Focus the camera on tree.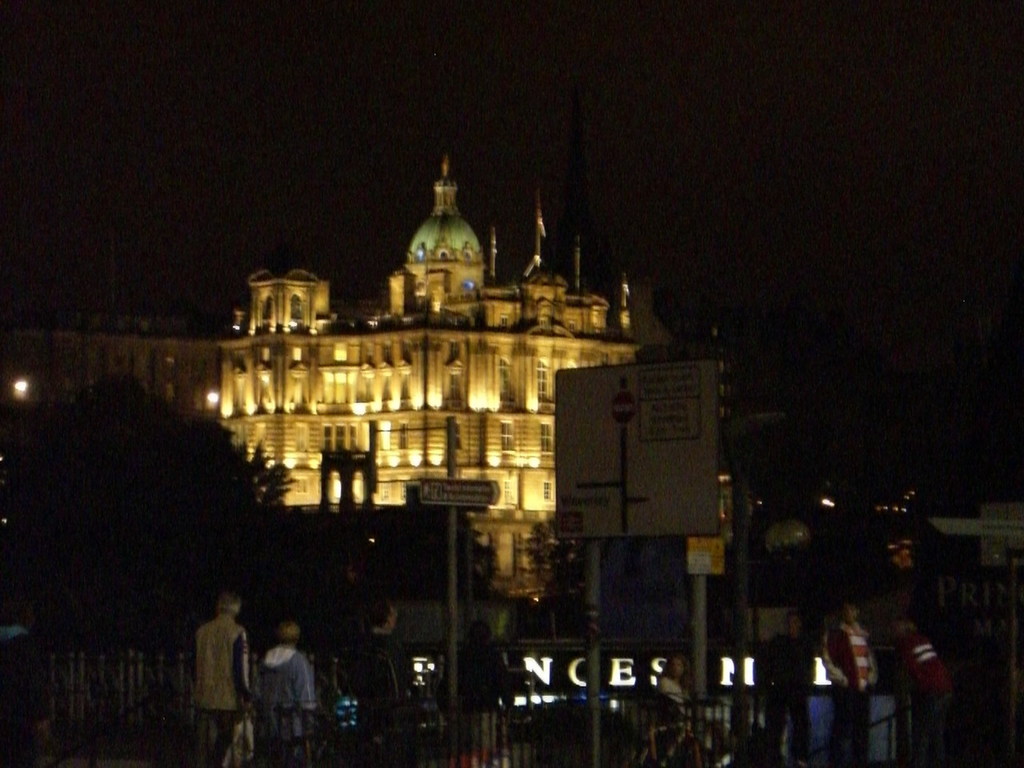
Focus region: box=[528, 510, 715, 697].
